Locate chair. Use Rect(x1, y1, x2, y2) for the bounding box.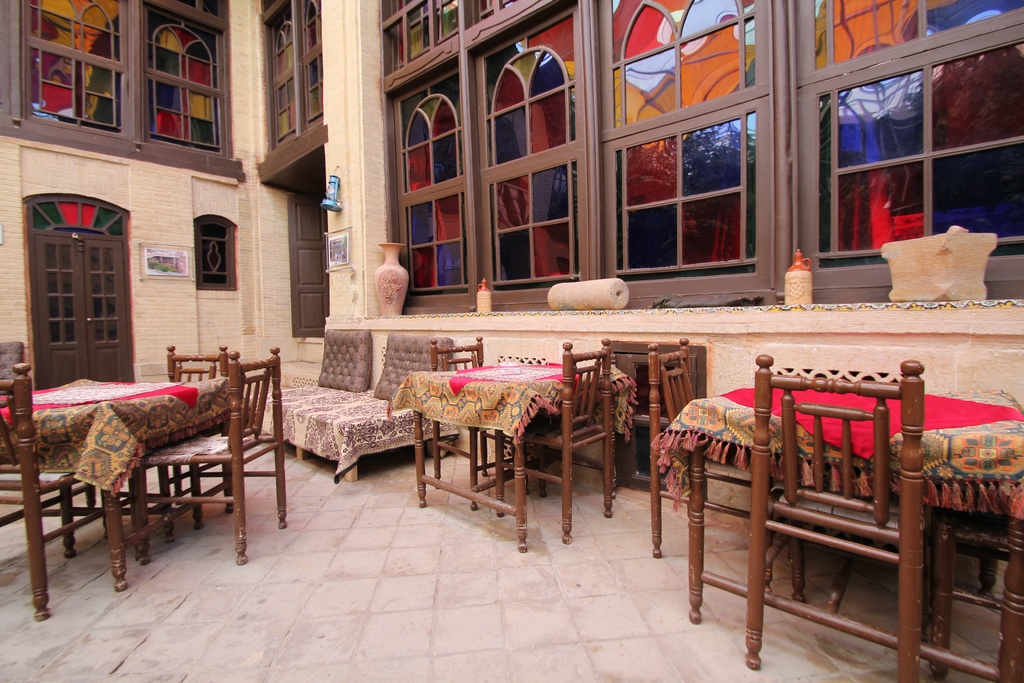
Rect(493, 336, 614, 547).
